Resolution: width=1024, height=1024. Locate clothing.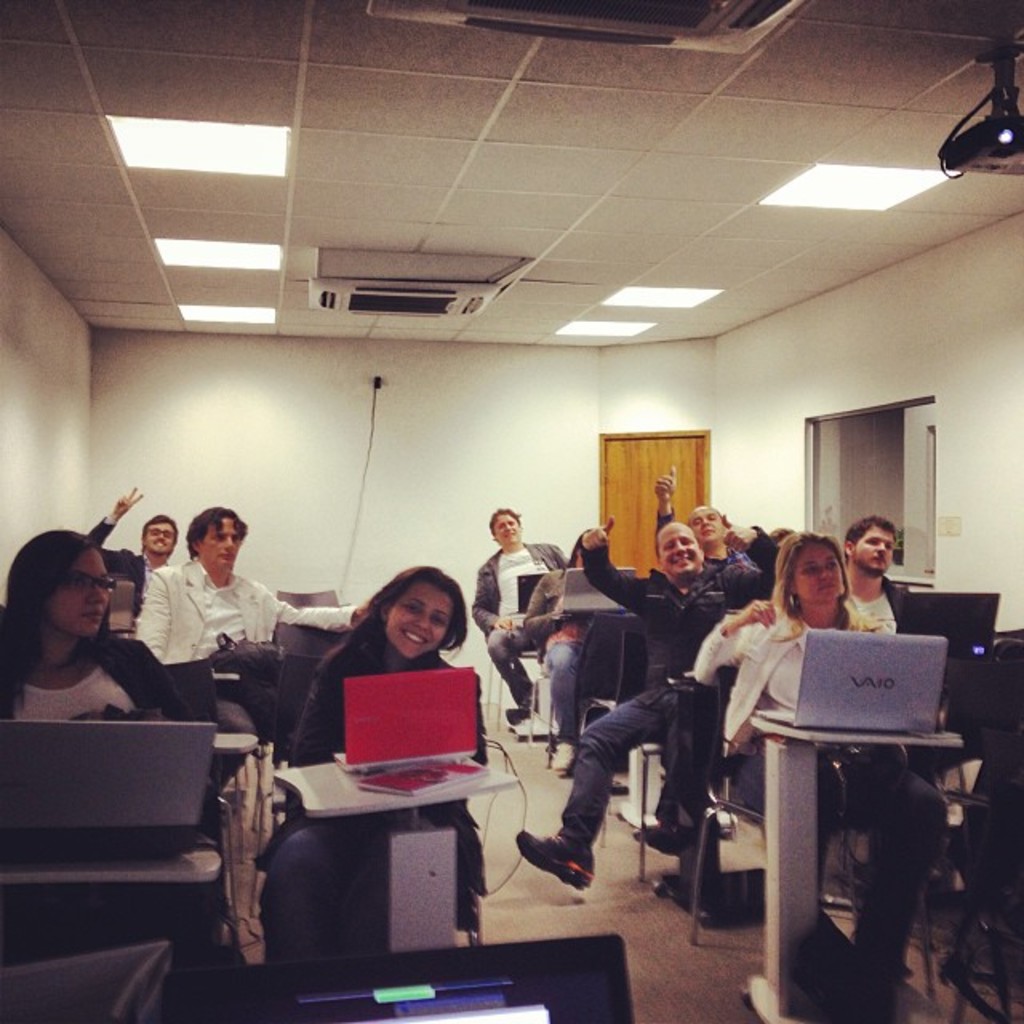
138:554:344:646.
